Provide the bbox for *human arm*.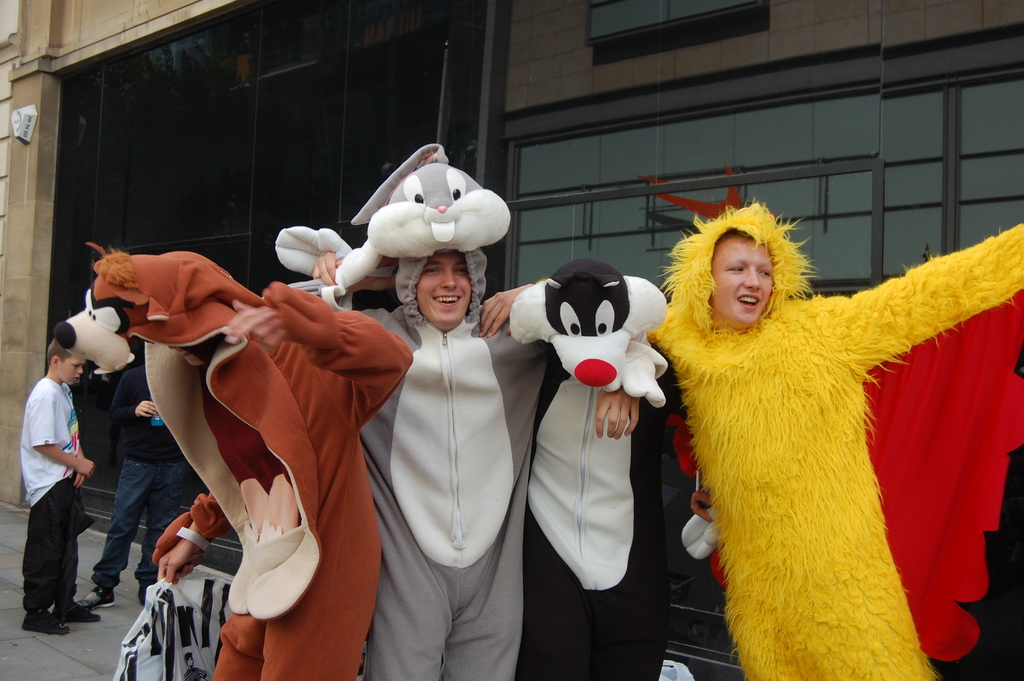
<region>75, 435, 91, 491</region>.
